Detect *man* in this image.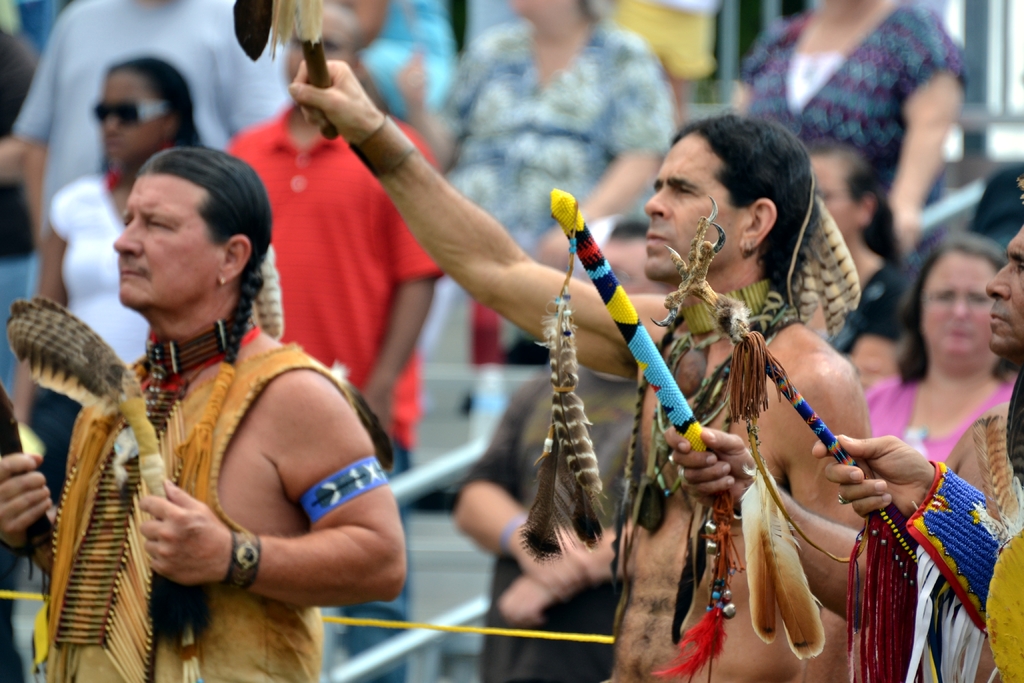
Detection: bbox=[8, 113, 421, 666].
